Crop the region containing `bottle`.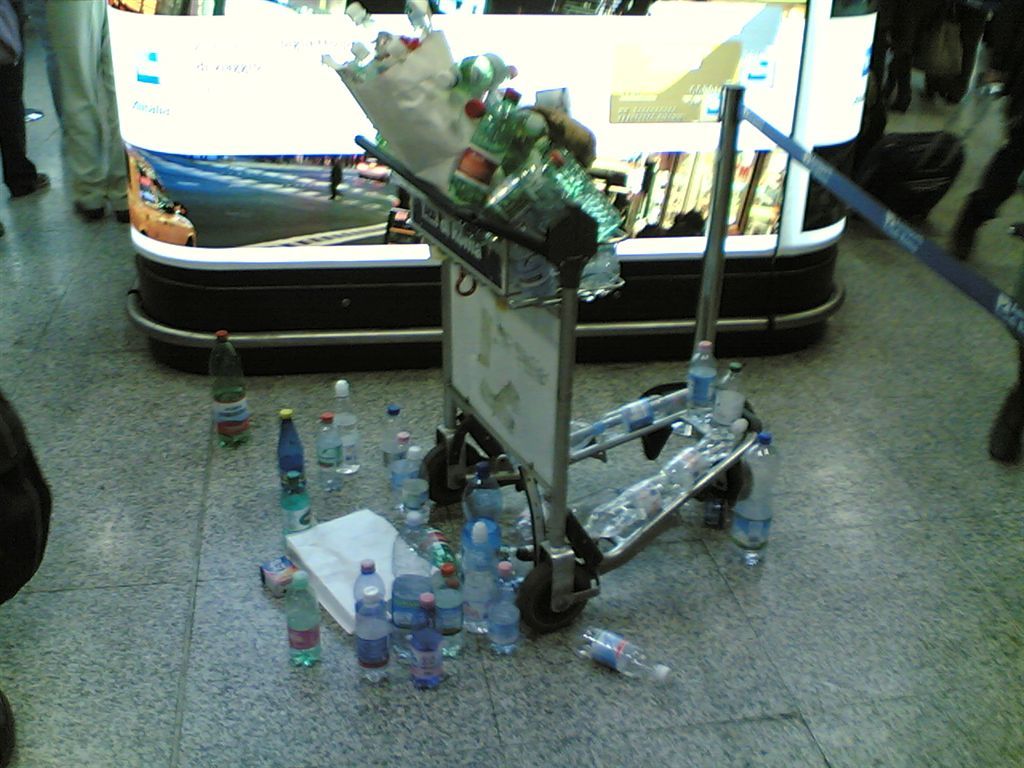
Crop region: bbox=[439, 63, 490, 94].
